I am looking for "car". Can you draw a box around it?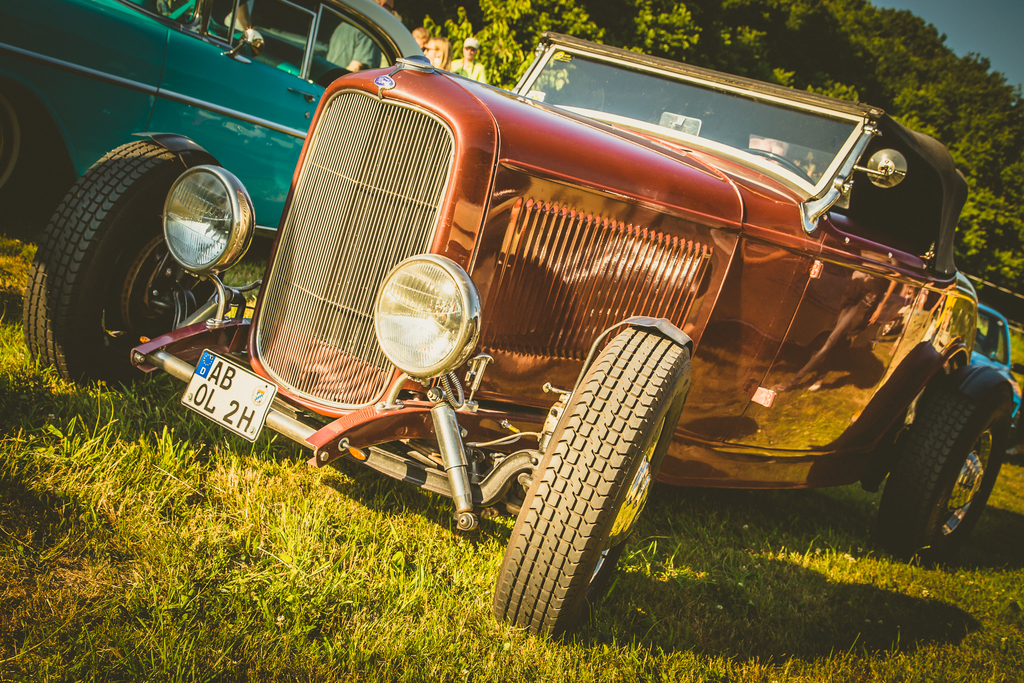
Sure, the bounding box is [left=967, top=303, right=1023, bottom=426].
